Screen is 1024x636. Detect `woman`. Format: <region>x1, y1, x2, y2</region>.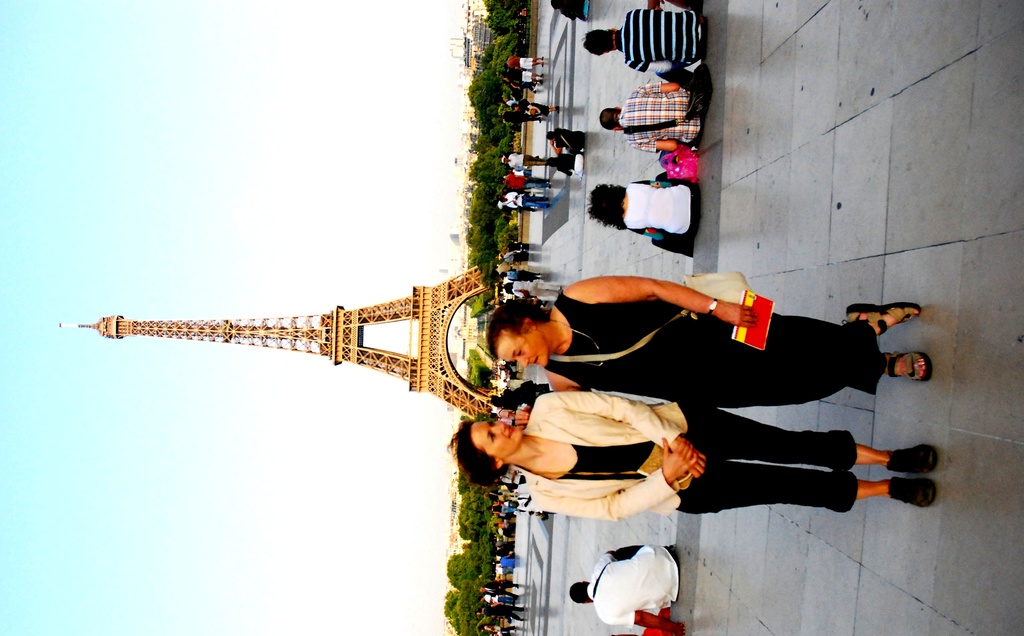
<region>500, 80, 537, 92</region>.
